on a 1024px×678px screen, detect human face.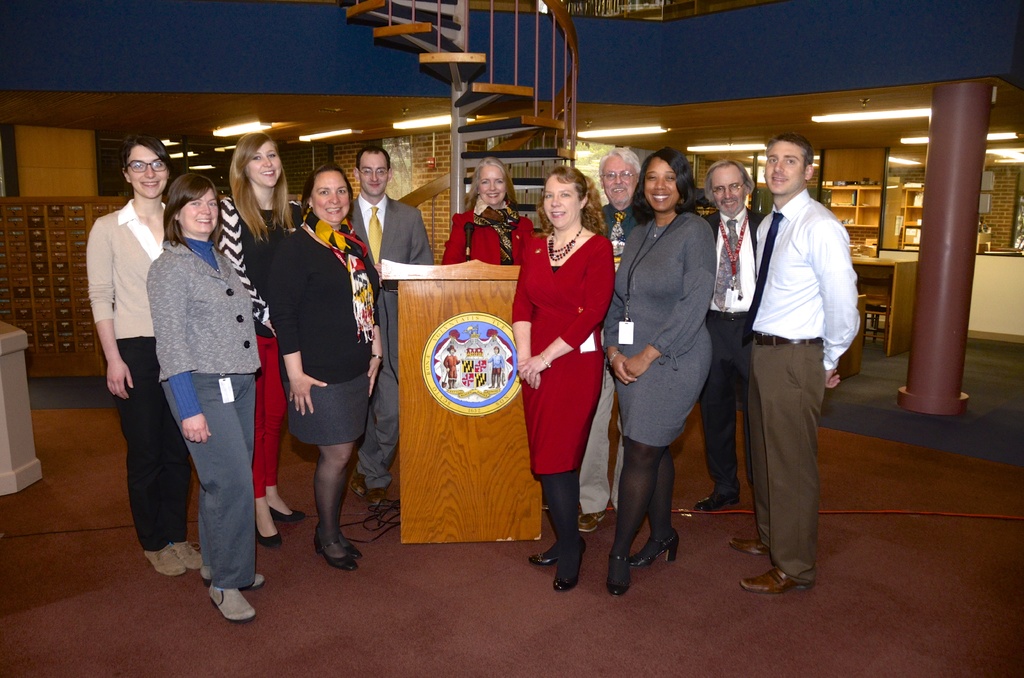
bbox(541, 174, 582, 229).
